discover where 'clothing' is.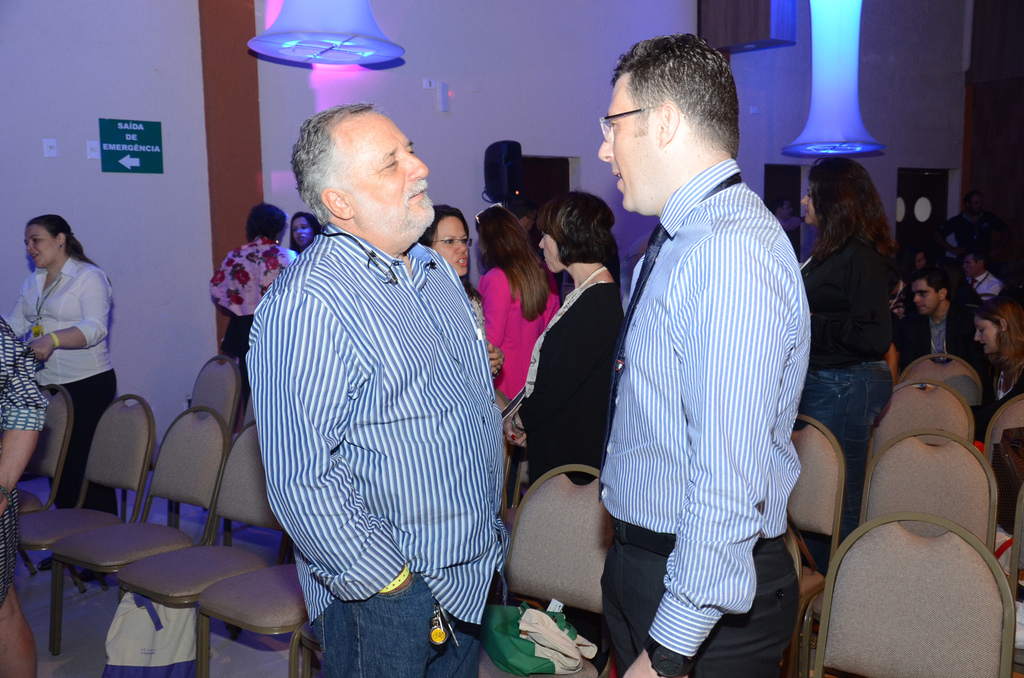
Discovered at 514, 278, 630, 492.
